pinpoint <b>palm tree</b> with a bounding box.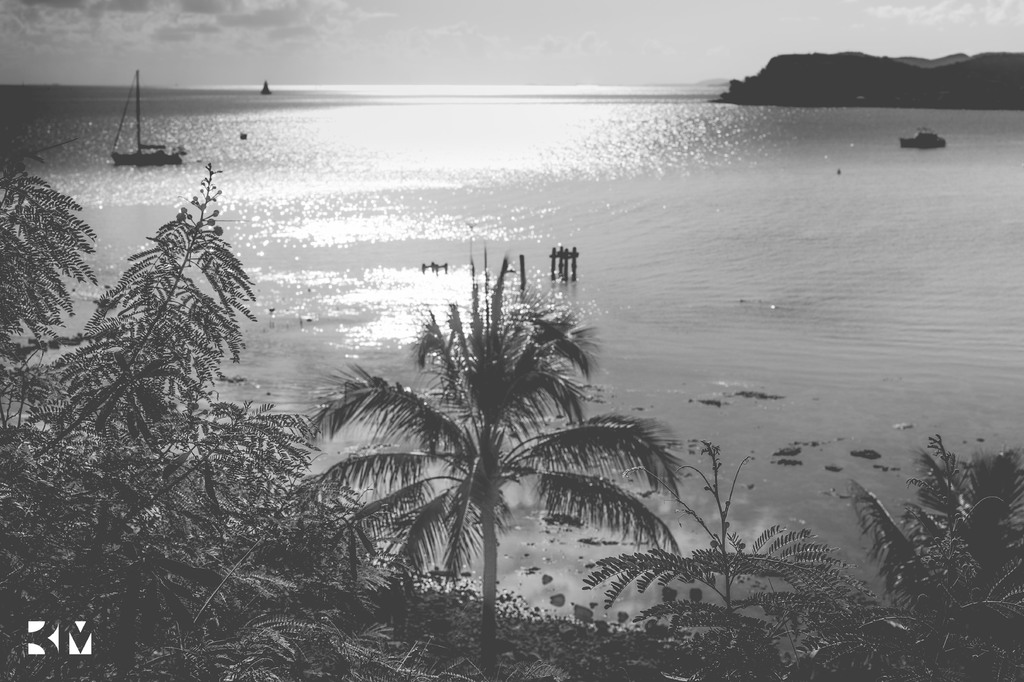
[330, 277, 654, 637].
